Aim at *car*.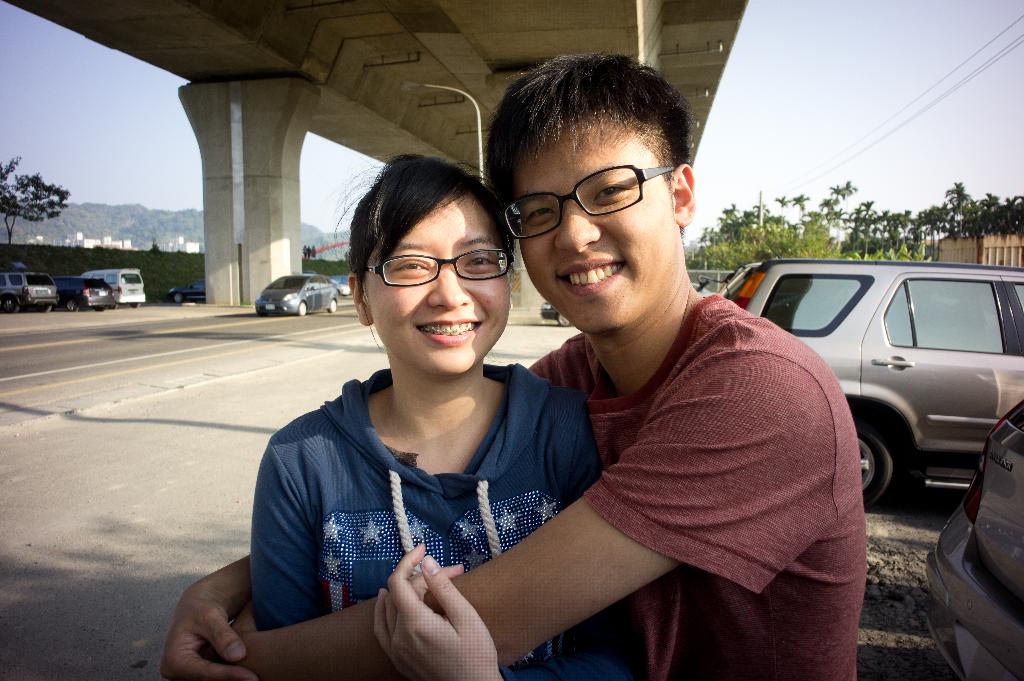
Aimed at region(169, 282, 204, 303).
